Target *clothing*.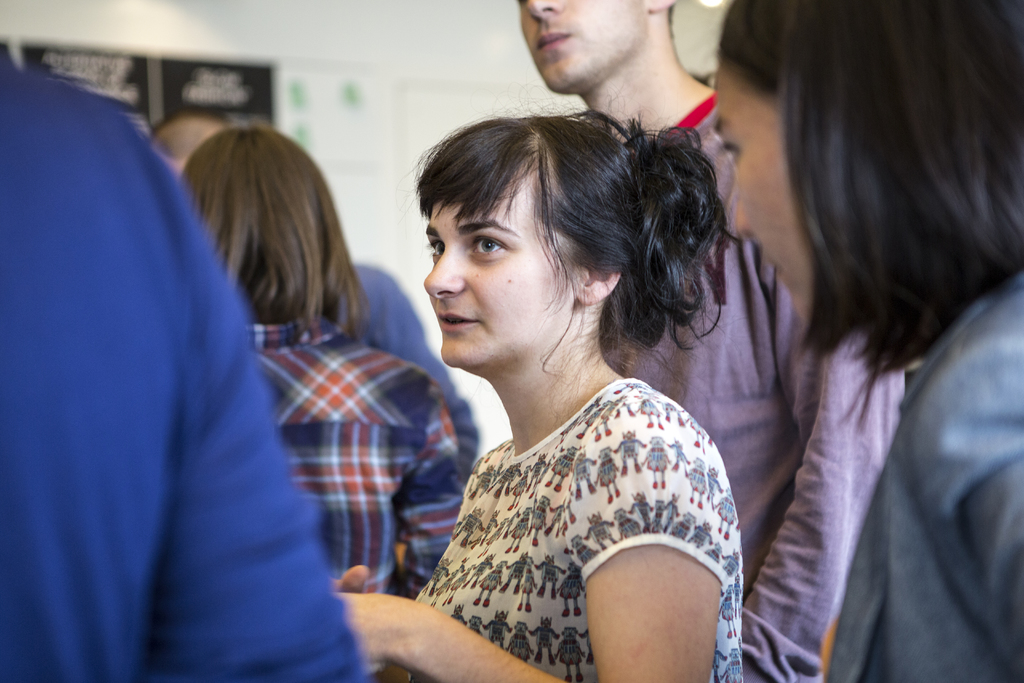
Target region: (left=0, top=51, right=370, bottom=682).
